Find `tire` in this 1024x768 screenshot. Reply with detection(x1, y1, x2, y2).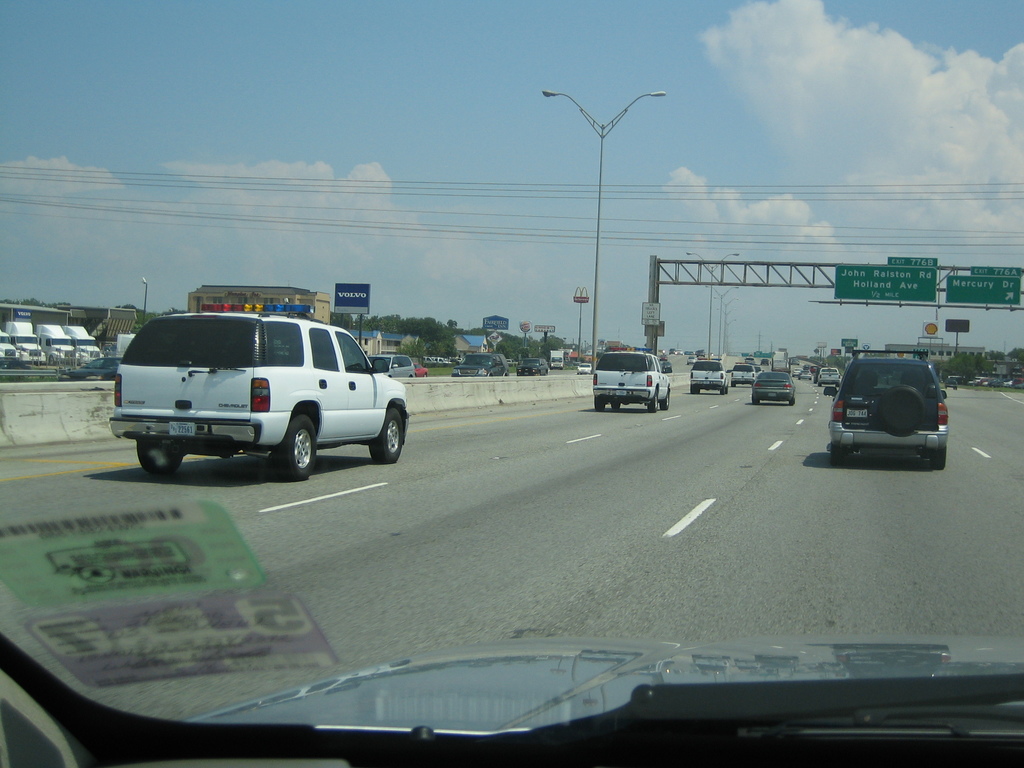
detection(696, 385, 702, 393).
